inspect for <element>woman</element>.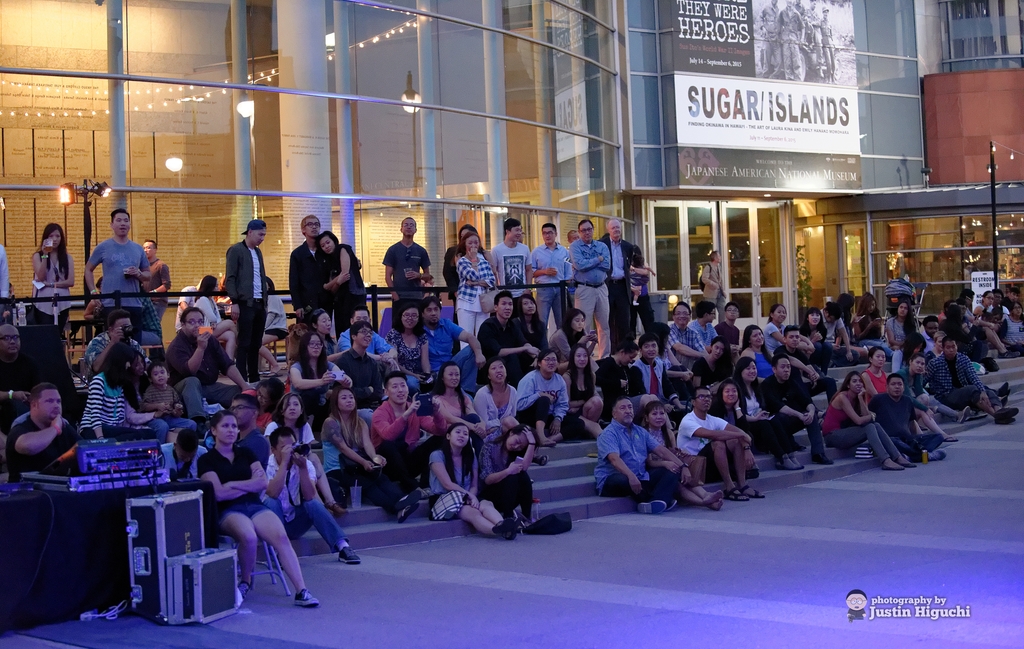
Inspection: (x1=551, y1=311, x2=601, y2=370).
